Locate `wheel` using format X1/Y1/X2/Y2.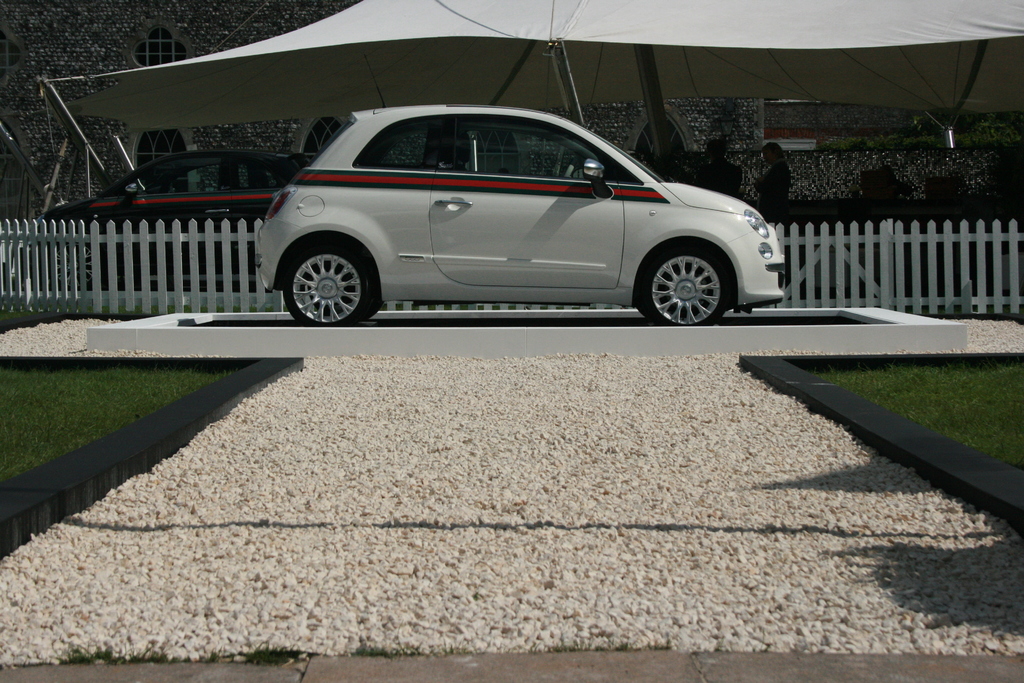
636/241/745/331.
